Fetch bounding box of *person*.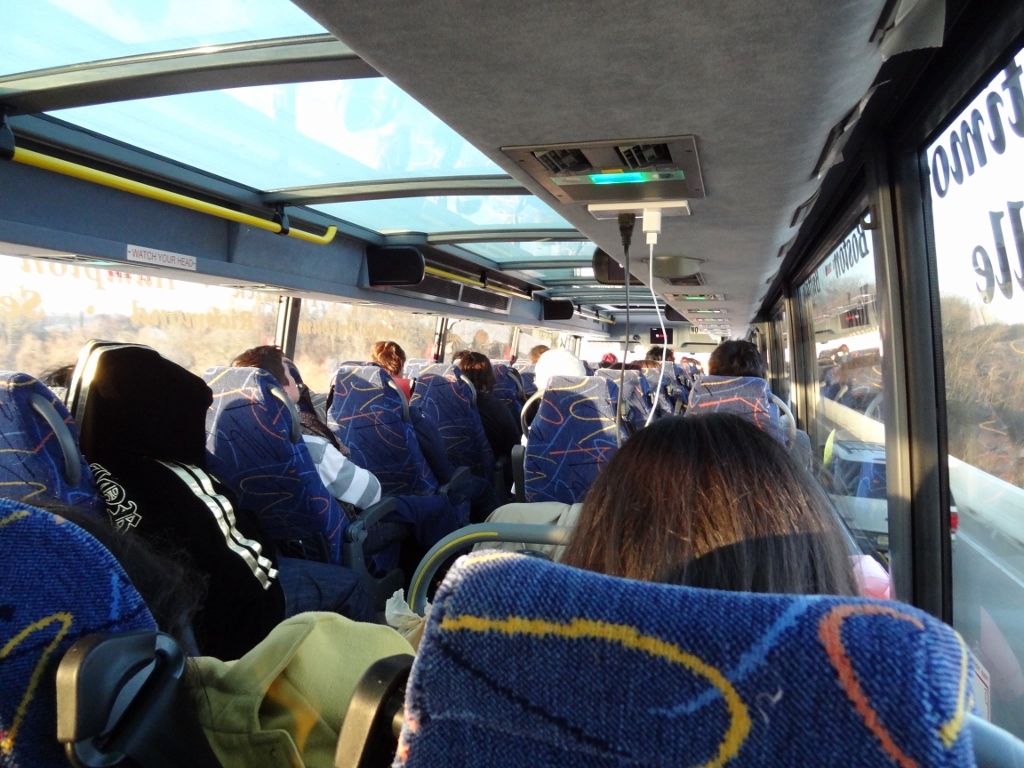
Bbox: locate(228, 345, 381, 509).
